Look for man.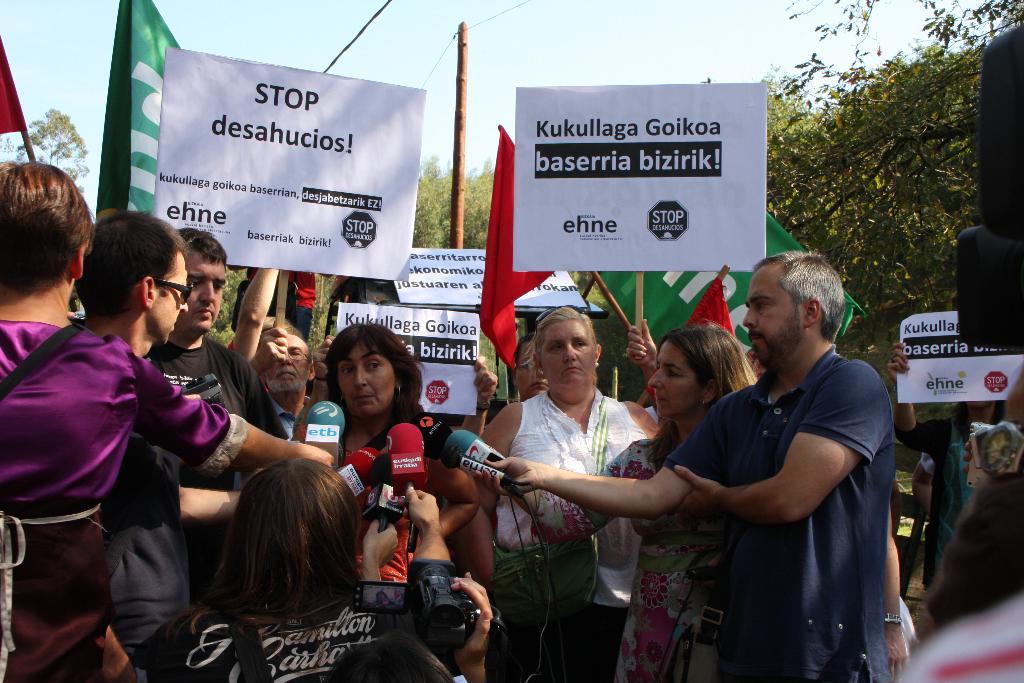
Found: 102,198,301,682.
